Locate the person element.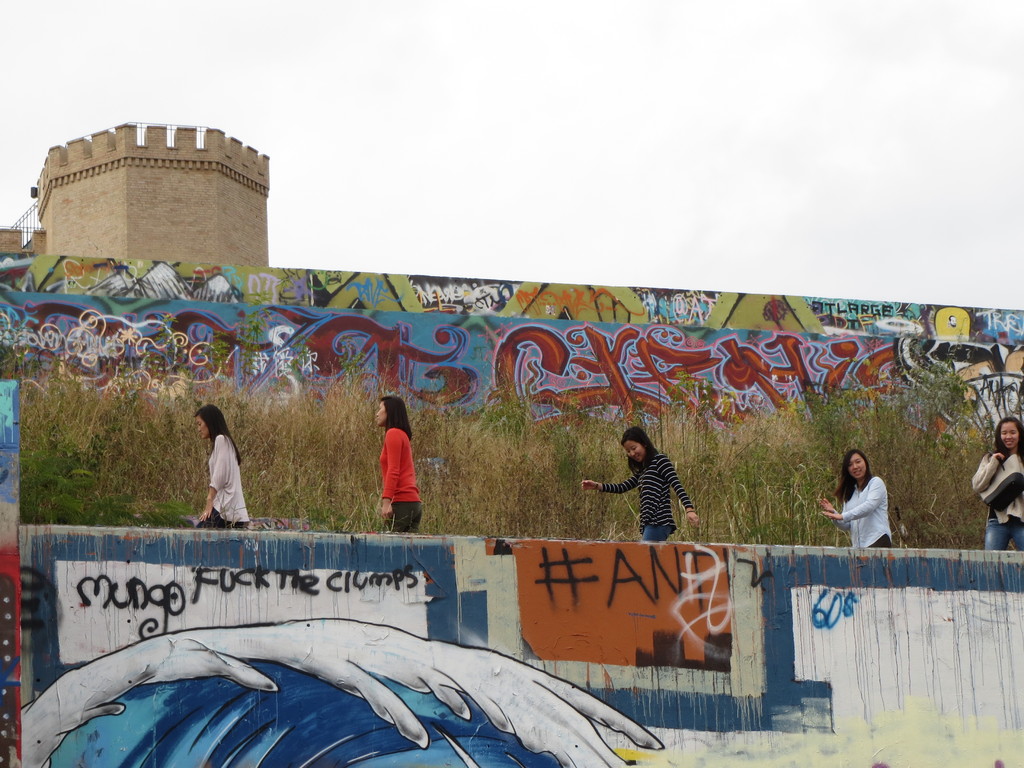
Element bbox: 194:403:250:534.
